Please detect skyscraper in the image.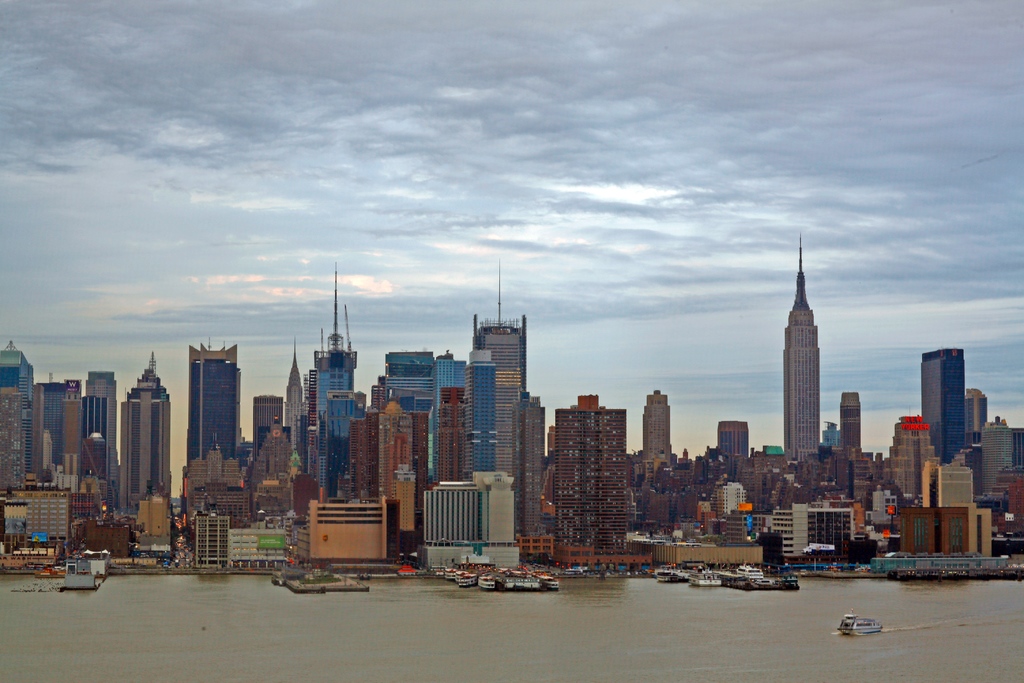
bbox=(113, 350, 170, 507).
